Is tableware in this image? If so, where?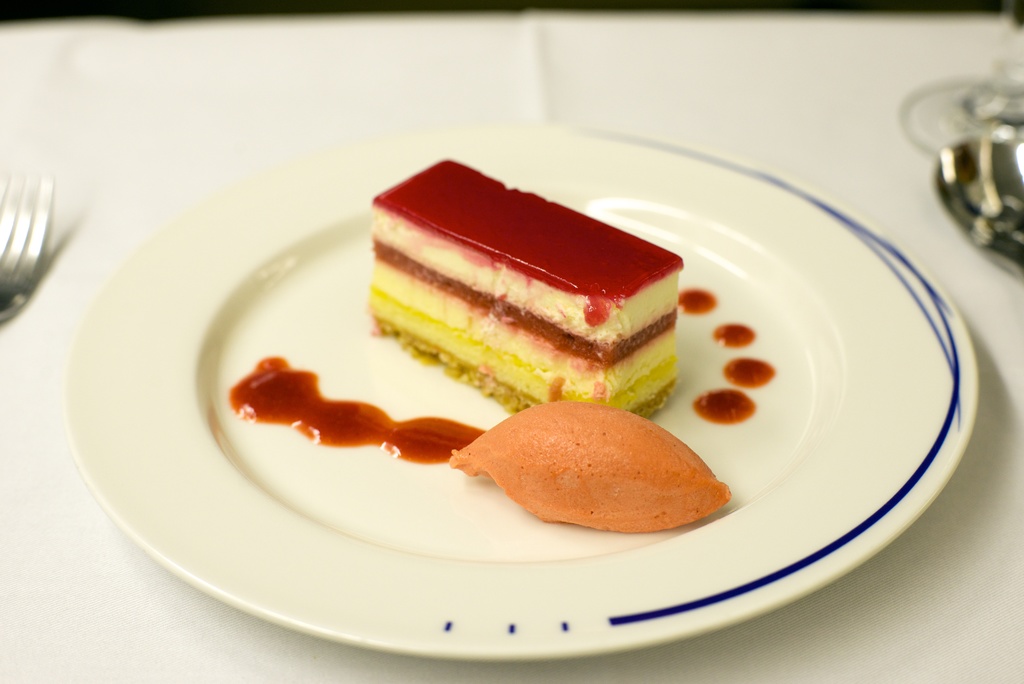
Yes, at x1=16, y1=169, x2=991, y2=644.
